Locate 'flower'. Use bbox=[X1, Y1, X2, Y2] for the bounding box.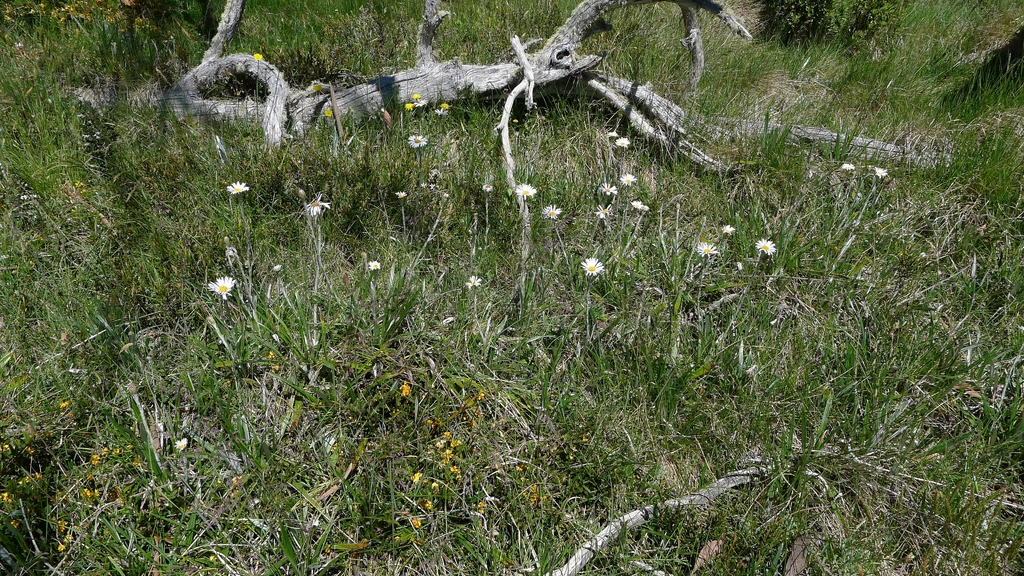
bbox=[270, 261, 285, 276].
